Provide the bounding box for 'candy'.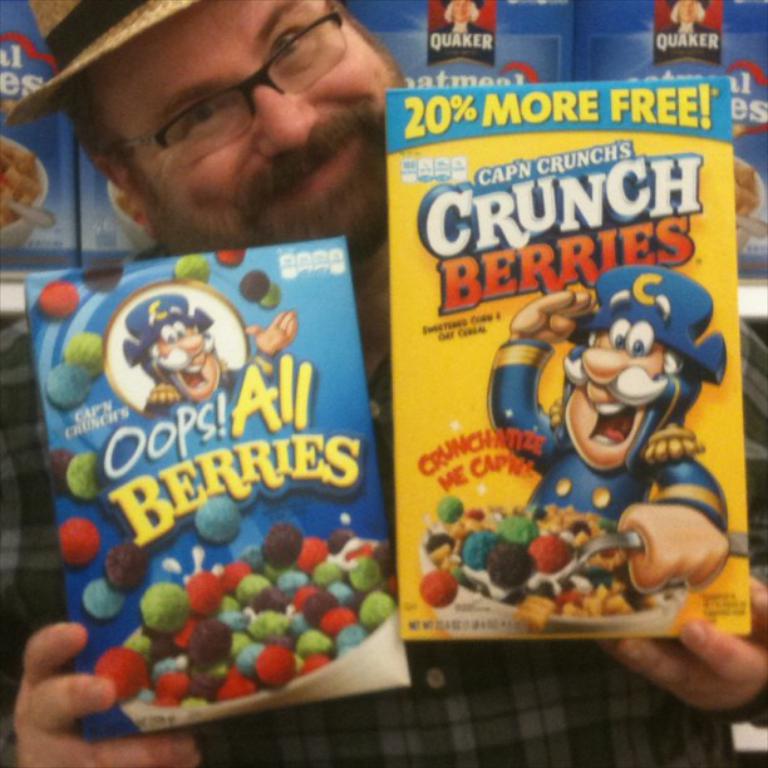
(left=215, top=246, right=251, bottom=269).
